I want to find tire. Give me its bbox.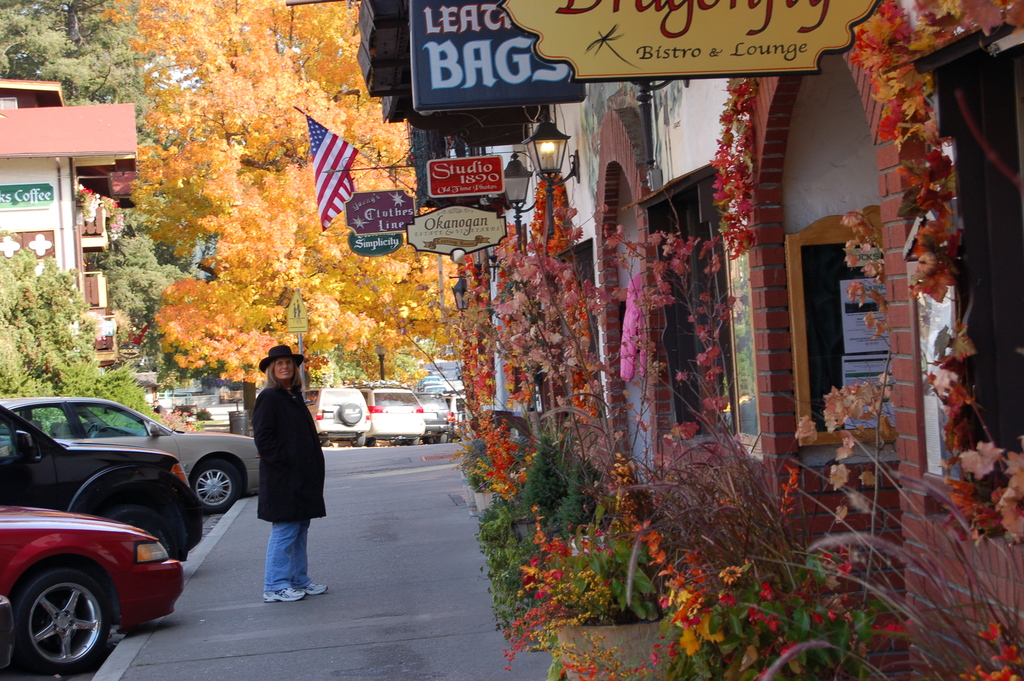
{"x1": 108, "y1": 488, "x2": 195, "y2": 569}.
